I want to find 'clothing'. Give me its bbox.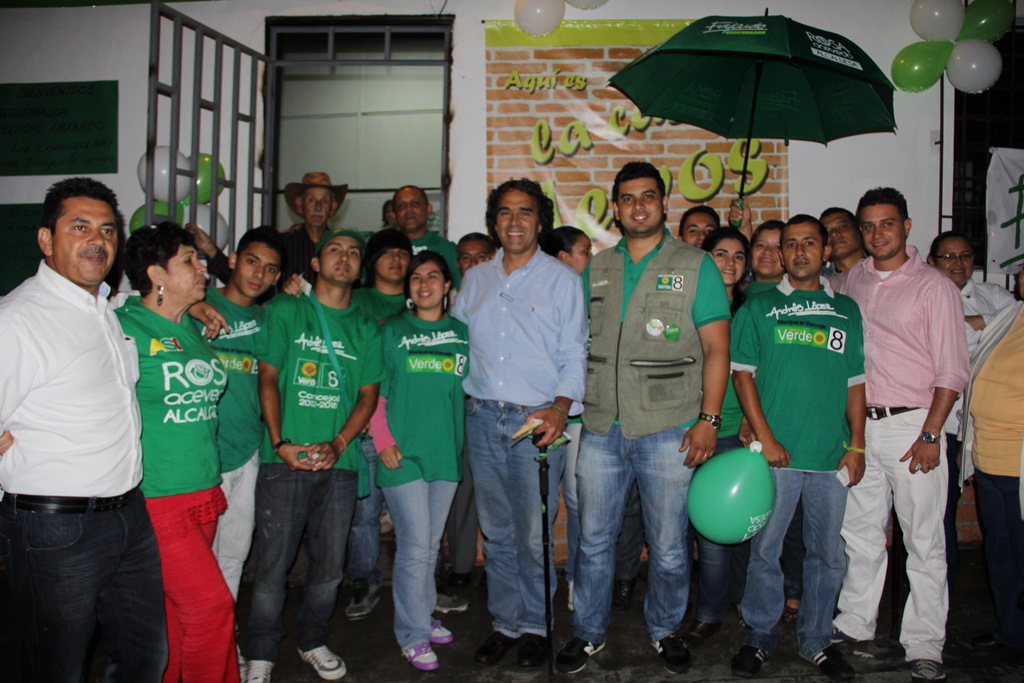
BBox(378, 316, 474, 644).
